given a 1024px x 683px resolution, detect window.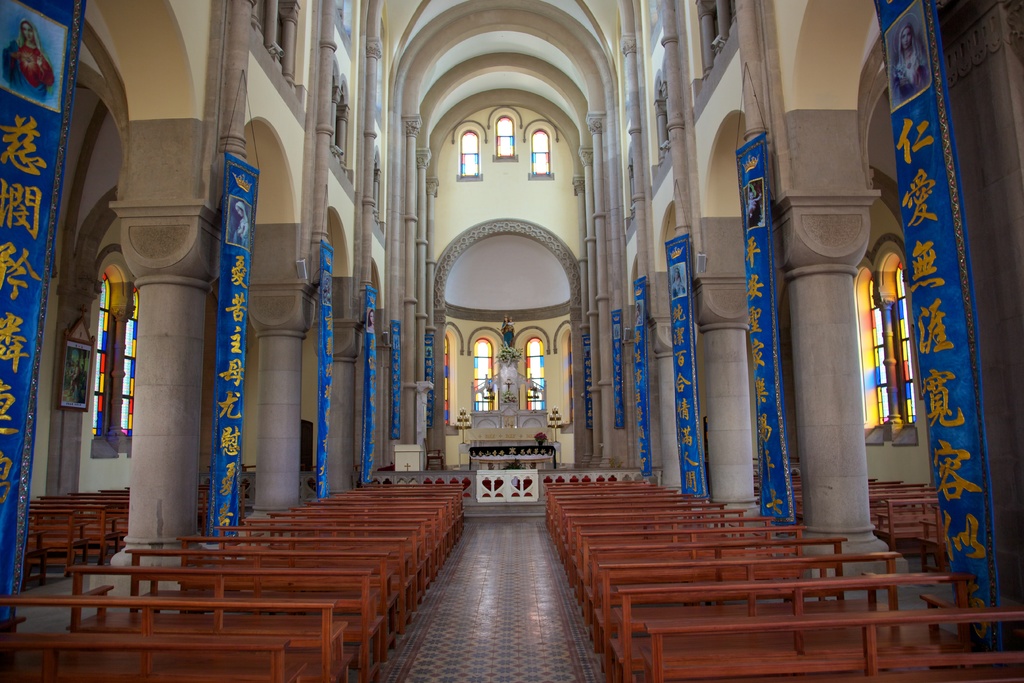
{"left": 532, "top": 127, "right": 556, "bottom": 173}.
